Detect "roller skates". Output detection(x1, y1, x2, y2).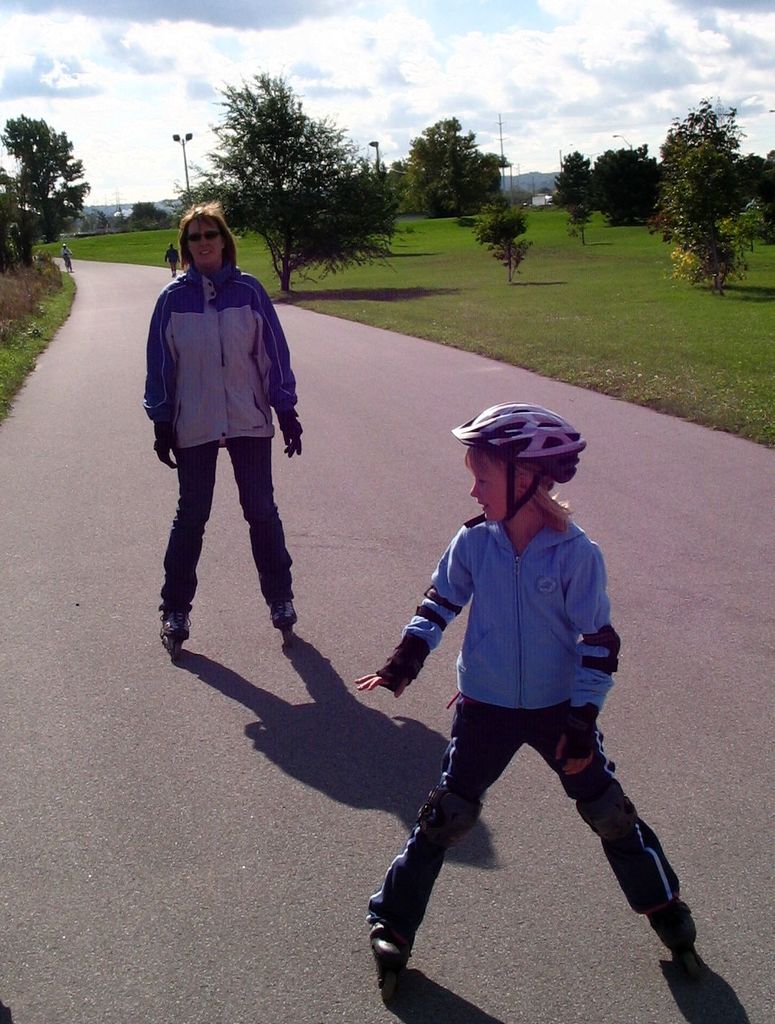
detection(642, 896, 697, 974).
